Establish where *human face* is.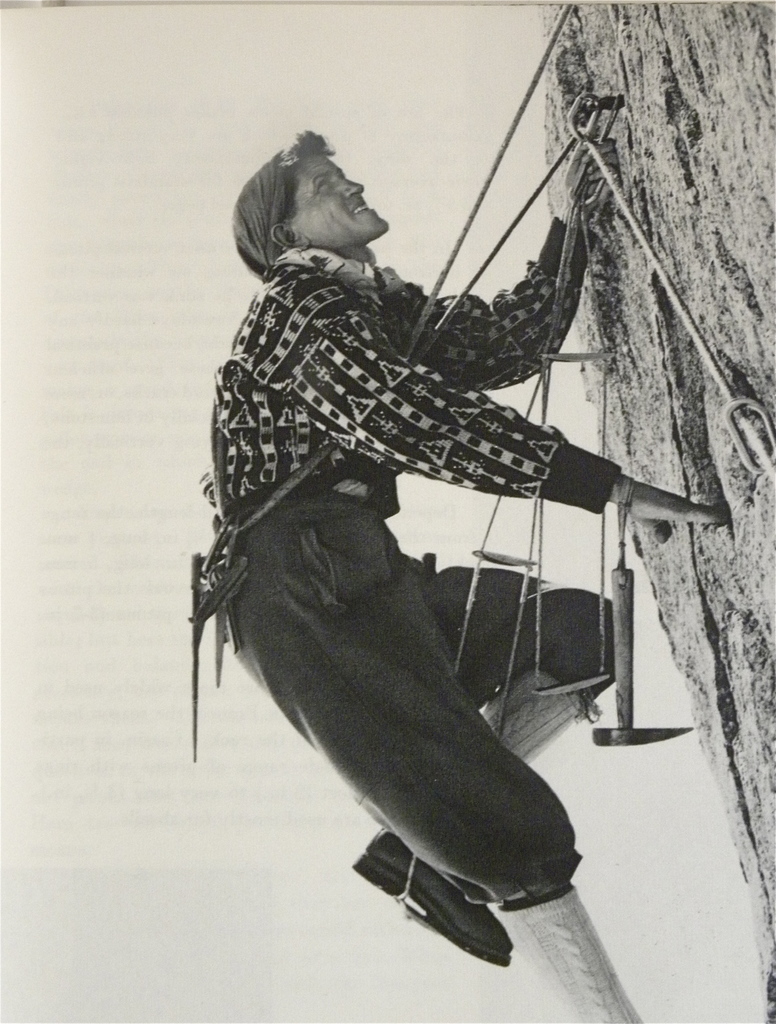
Established at select_region(287, 156, 388, 243).
